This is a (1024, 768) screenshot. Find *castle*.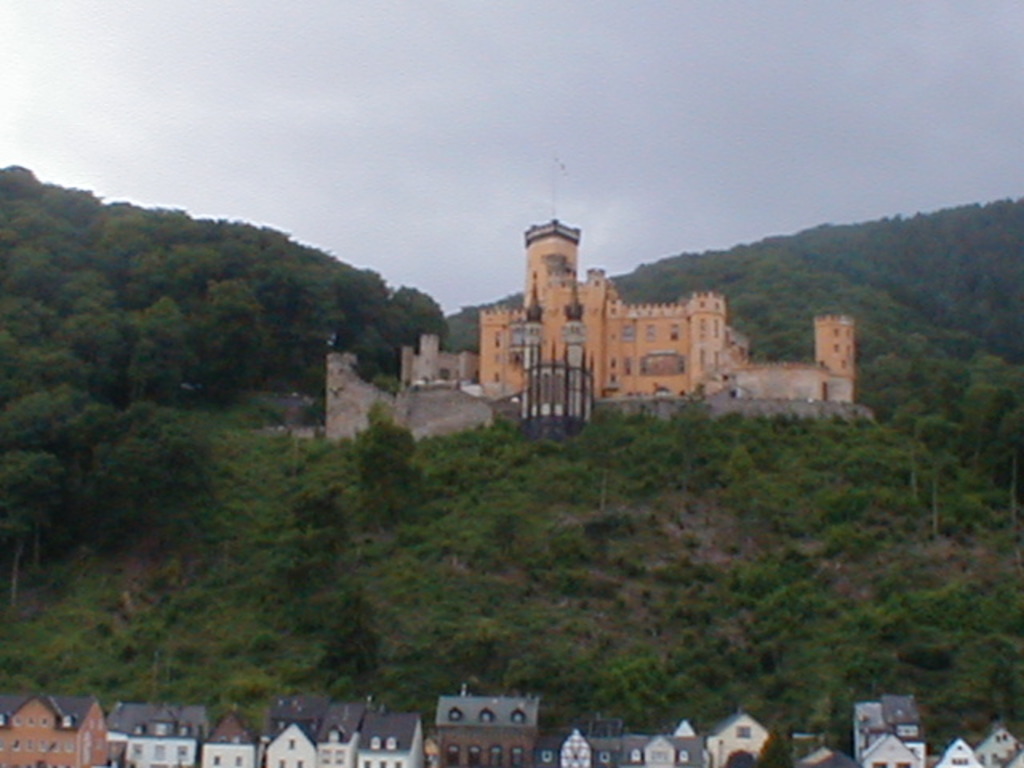
Bounding box: pyautogui.locateOnScreen(323, 154, 877, 432).
